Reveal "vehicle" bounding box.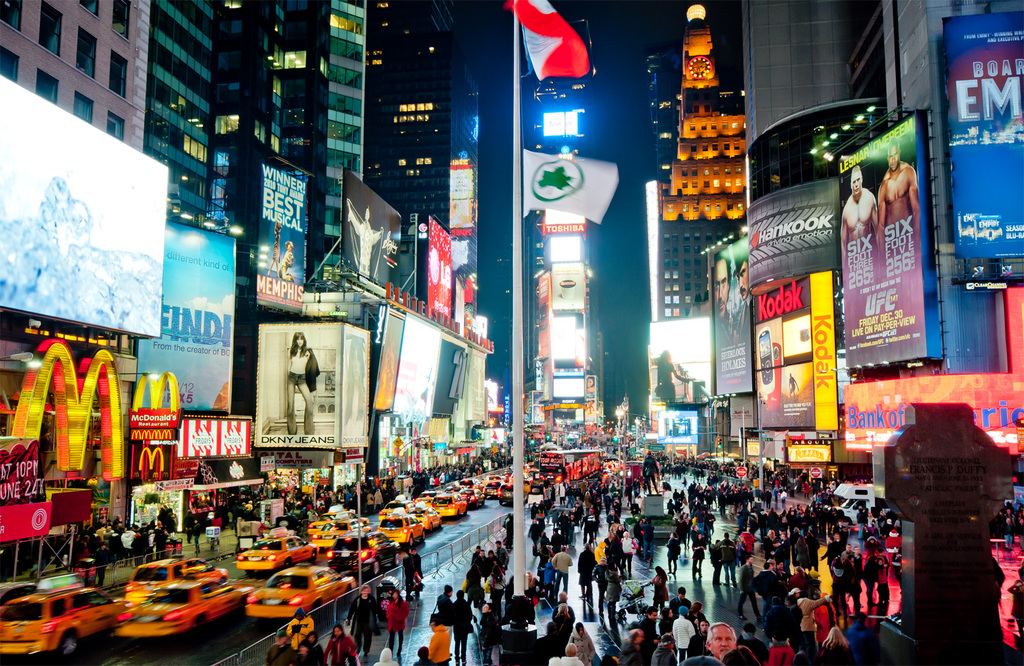
Revealed: [left=832, top=477, right=856, bottom=514].
